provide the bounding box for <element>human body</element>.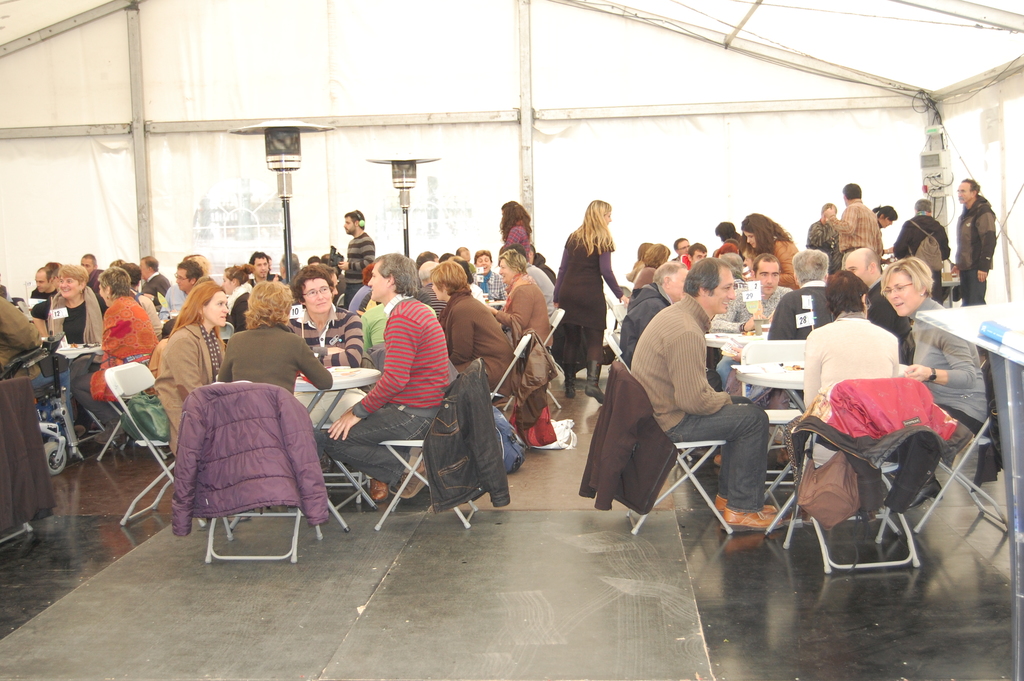
<region>783, 272, 905, 488</region>.
